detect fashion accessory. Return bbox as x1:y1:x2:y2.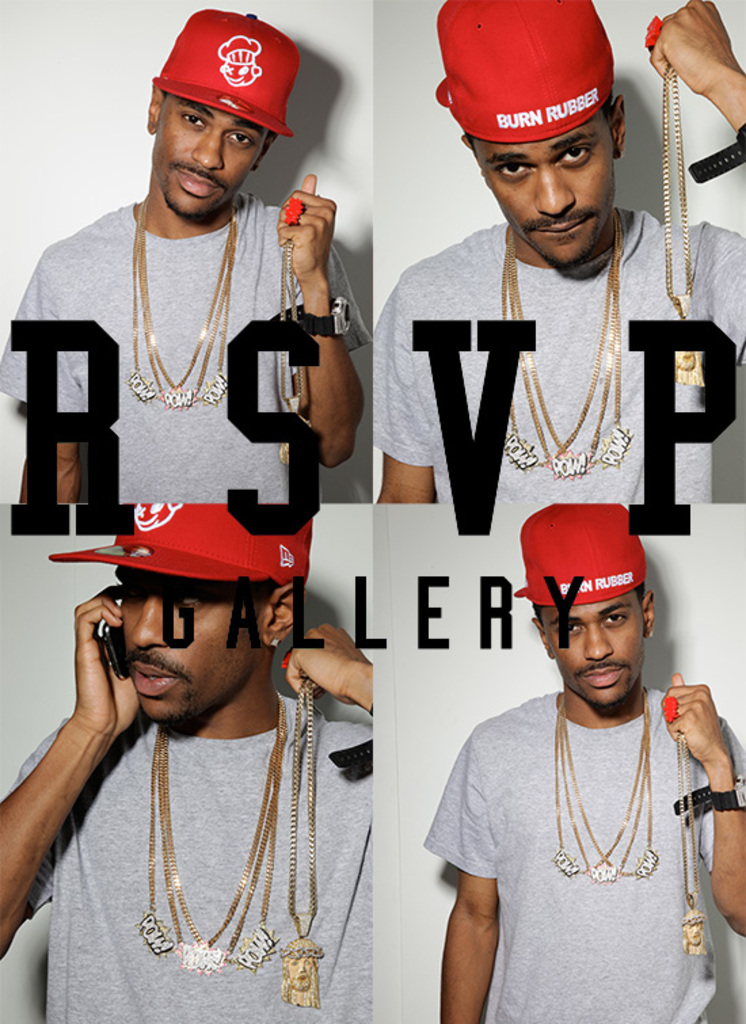
146:195:243:415.
